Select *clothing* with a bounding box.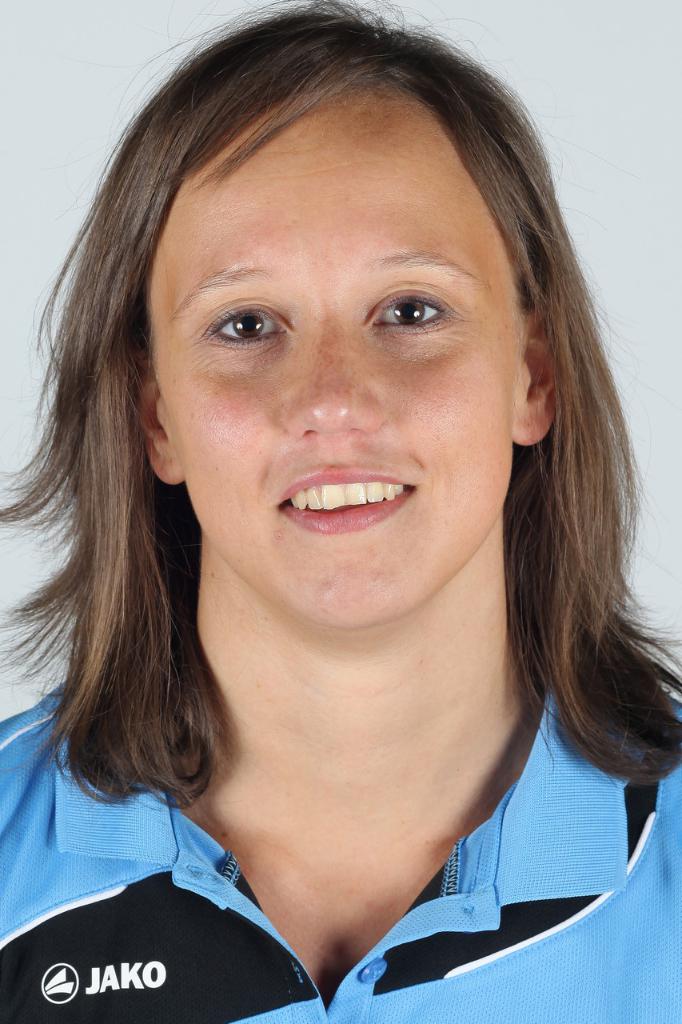
Rect(0, 682, 681, 1023).
